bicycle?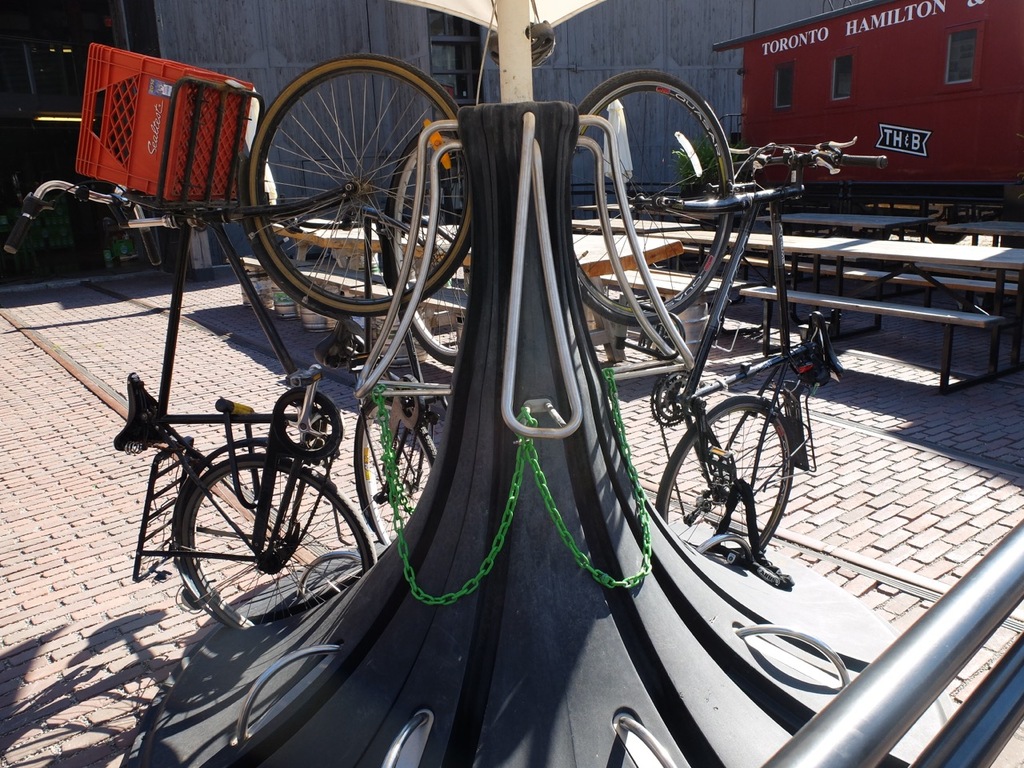
locate(574, 69, 890, 566)
